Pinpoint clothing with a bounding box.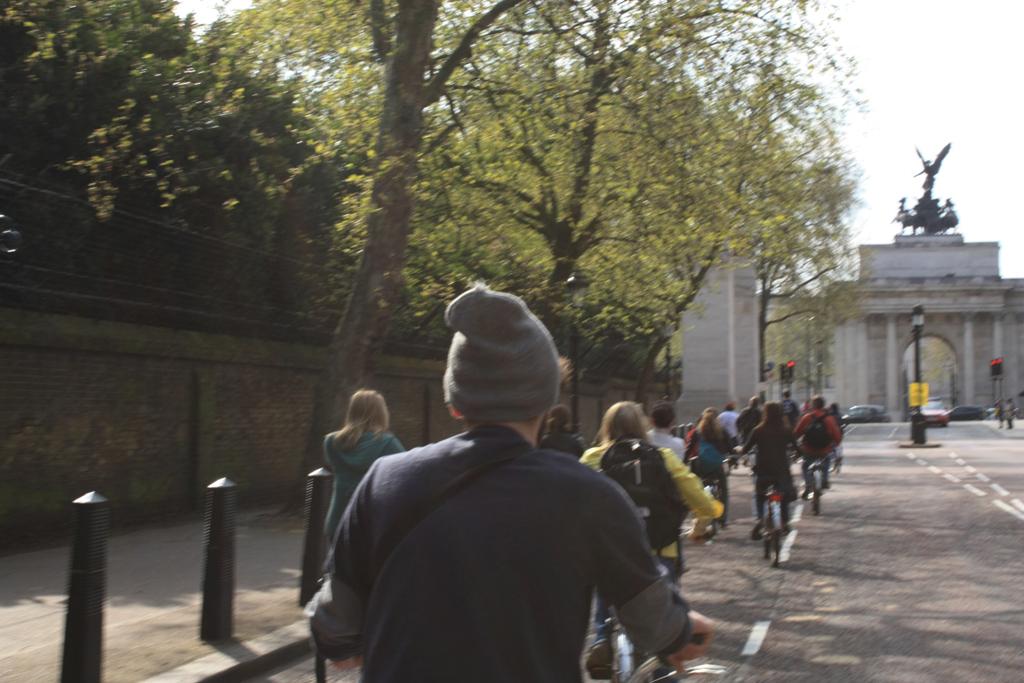
676 427 727 506.
